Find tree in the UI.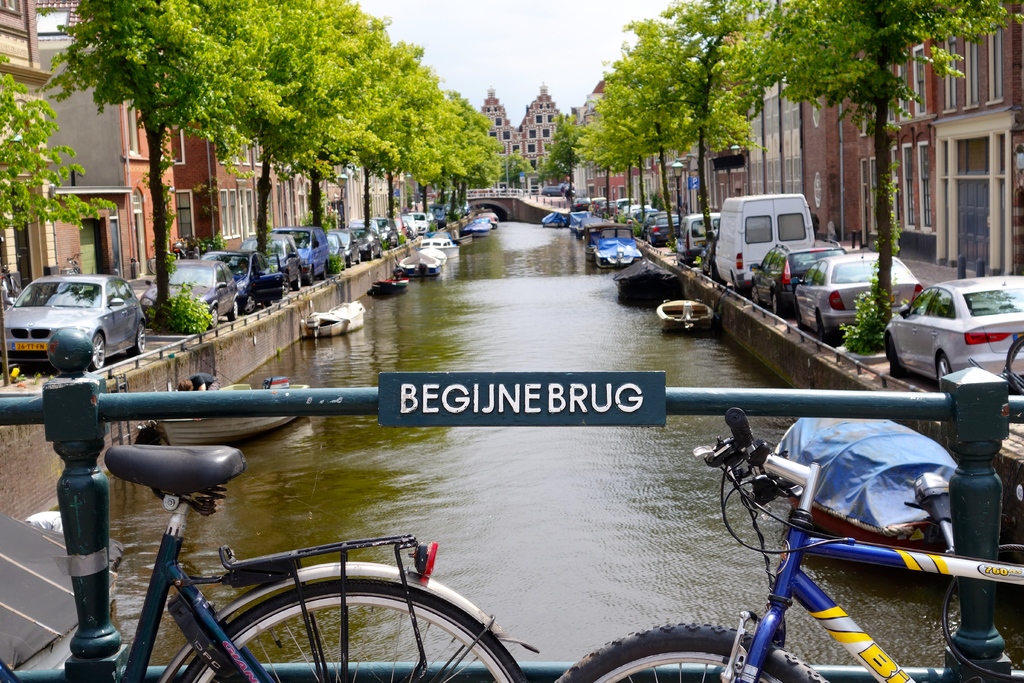
UI element at {"left": 529, "top": 111, "right": 609, "bottom": 220}.
